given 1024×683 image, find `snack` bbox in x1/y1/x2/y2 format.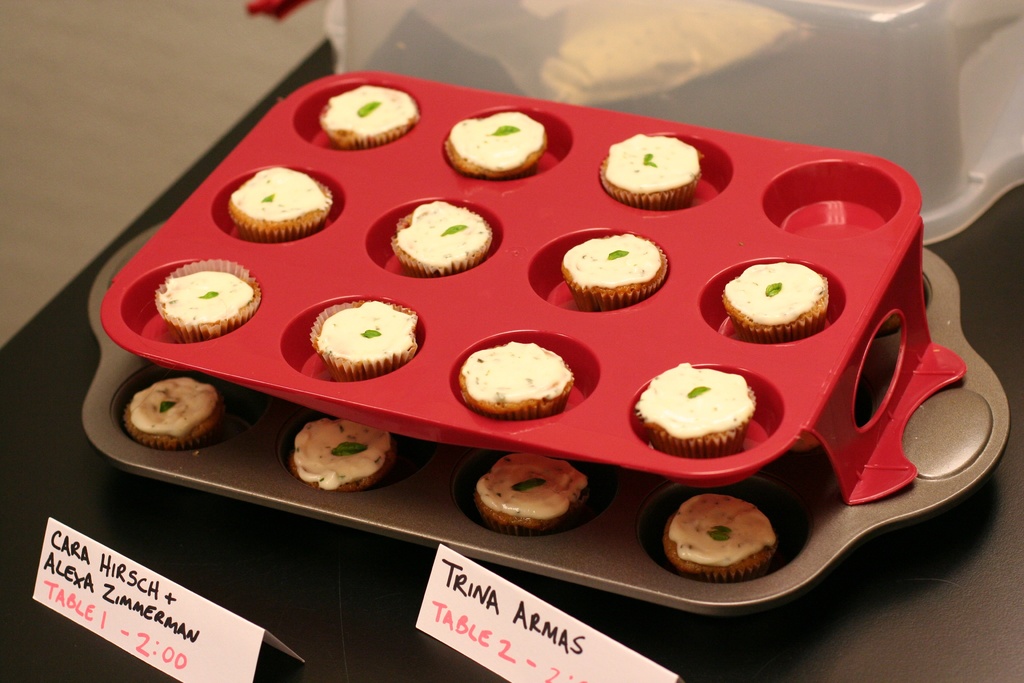
637/361/768/472.
